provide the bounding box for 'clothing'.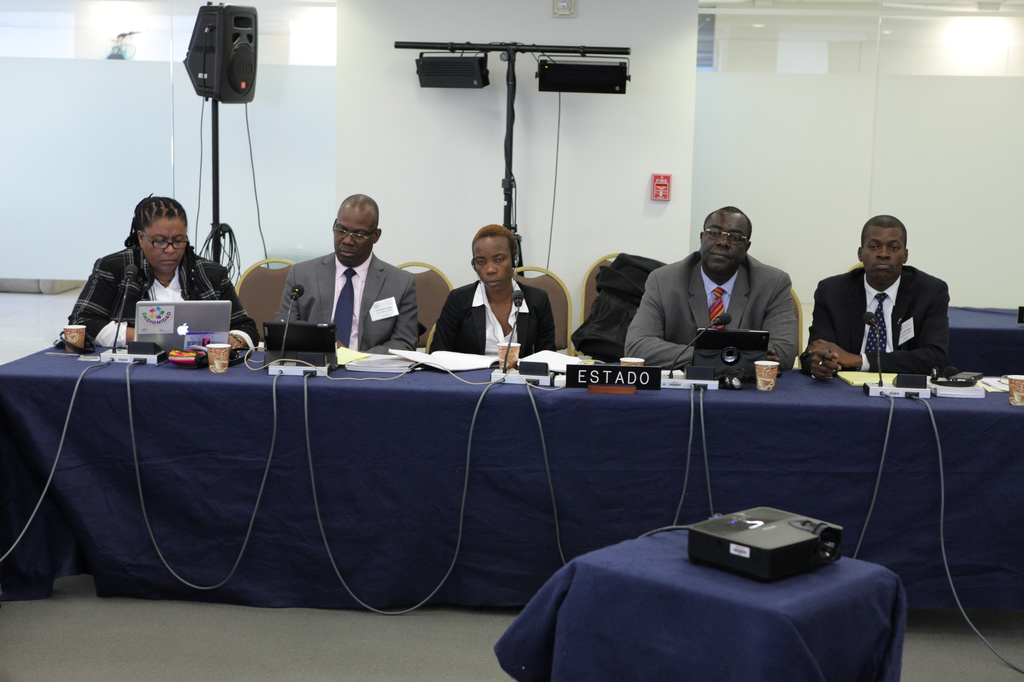
left=811, top=235, right=960, bottom=391.
